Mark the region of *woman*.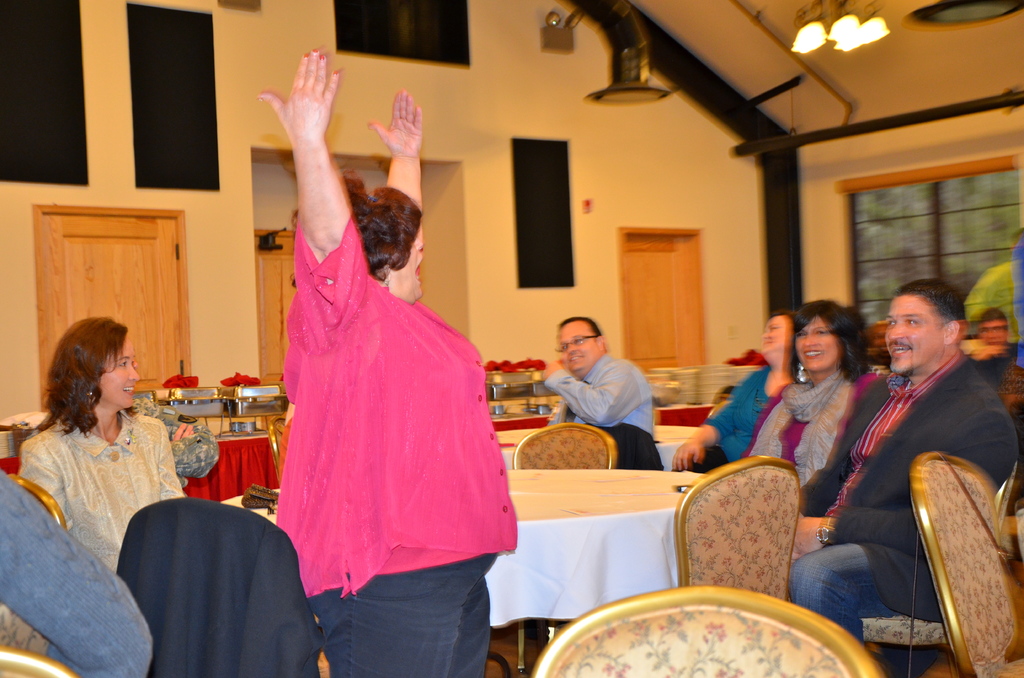
Region: pyautogui.locateOnScreen(671, 311, 801, 475).
